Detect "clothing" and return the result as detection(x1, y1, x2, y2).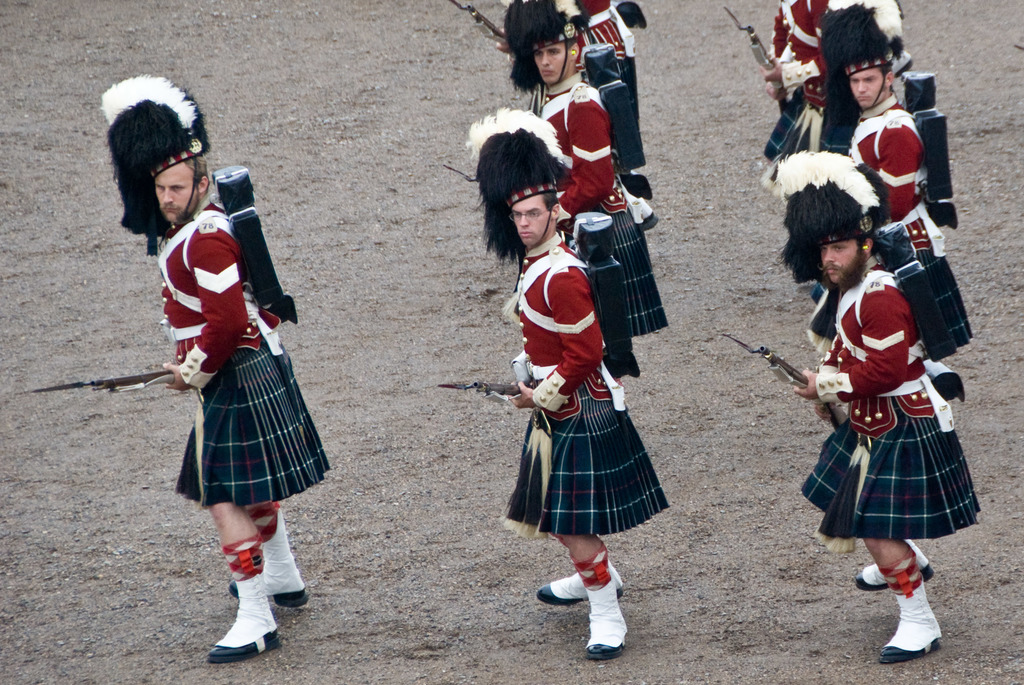
detection(584, 2, 632, 49).
